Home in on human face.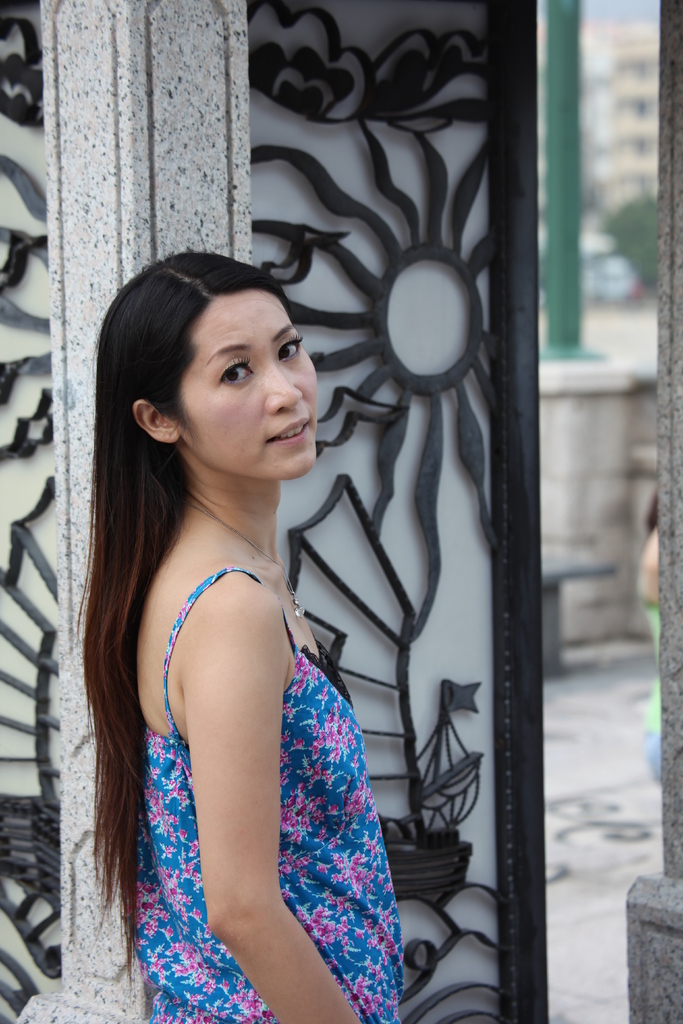
Homed in at detection(194, 290, 313, 477).
